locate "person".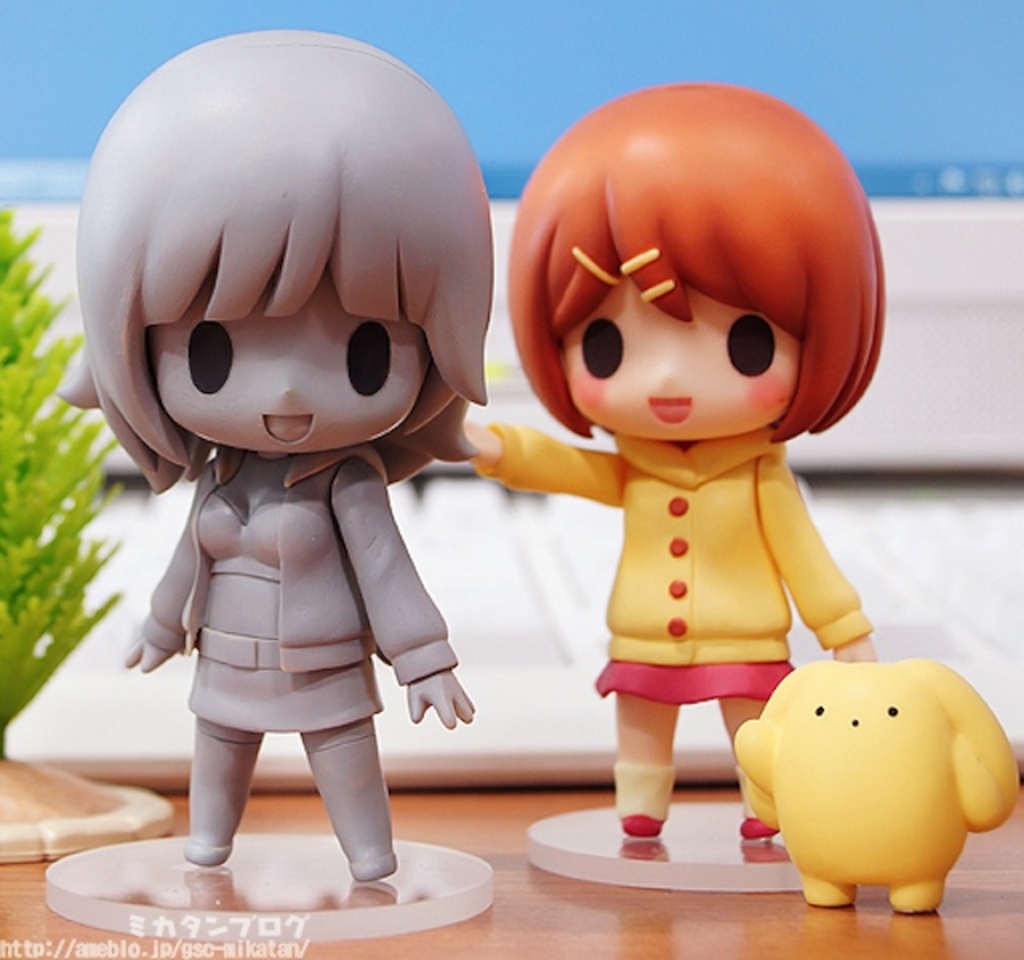
Bounding box: 96:0:490:938.
